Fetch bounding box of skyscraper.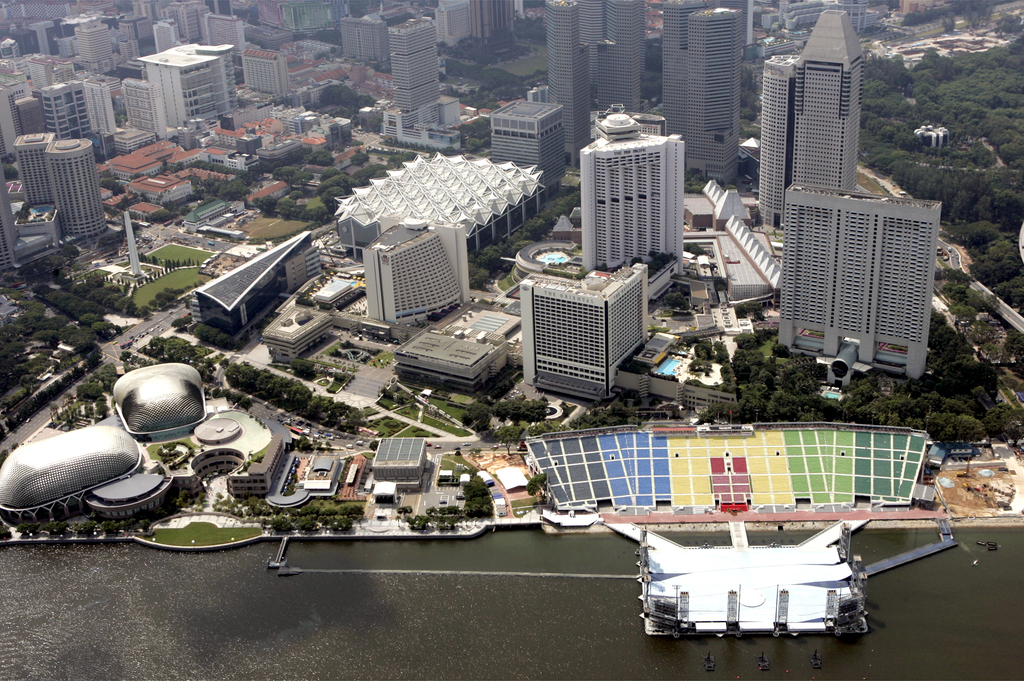
Bbox: (688,5,743,188).
